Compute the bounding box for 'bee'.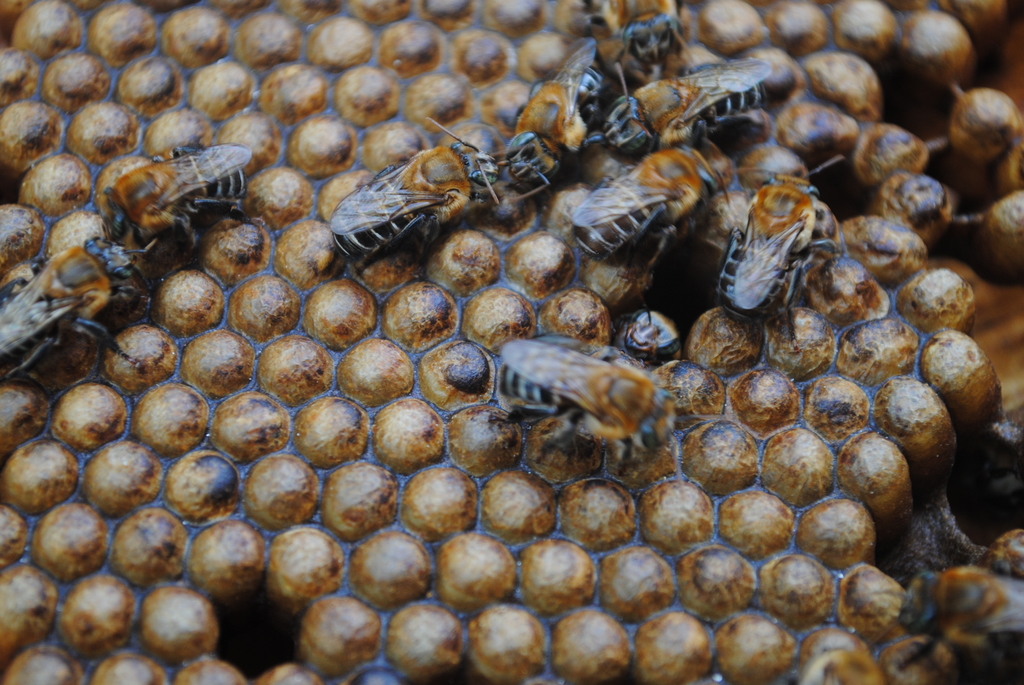
[left=708, top=150, right=851, bottom=347].
